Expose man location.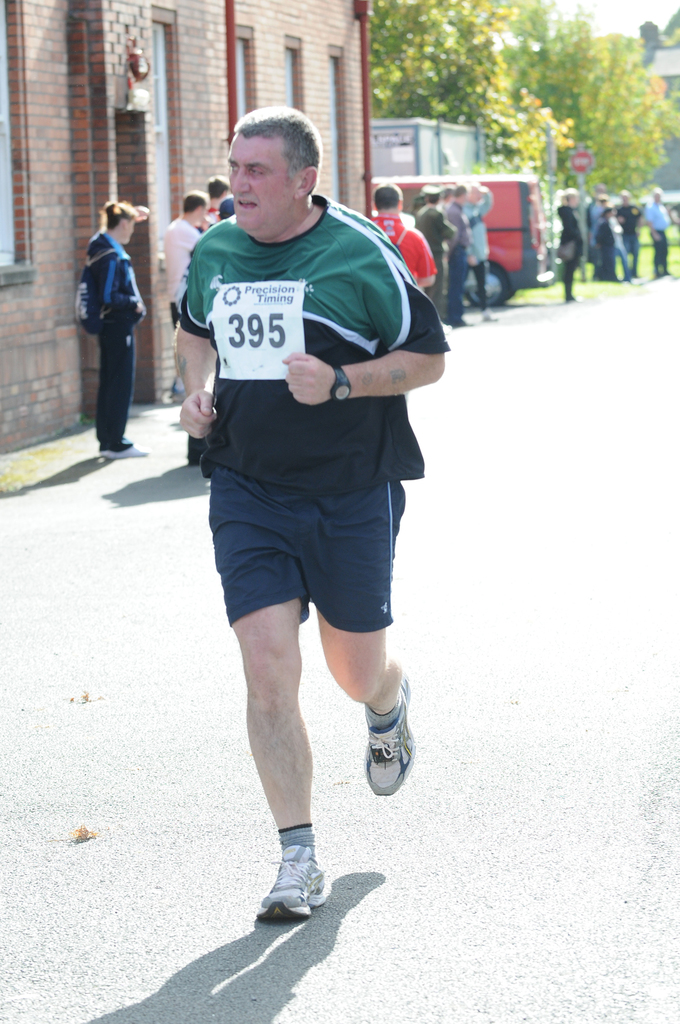
Exposed at crop(462, 179, 494, 321).
